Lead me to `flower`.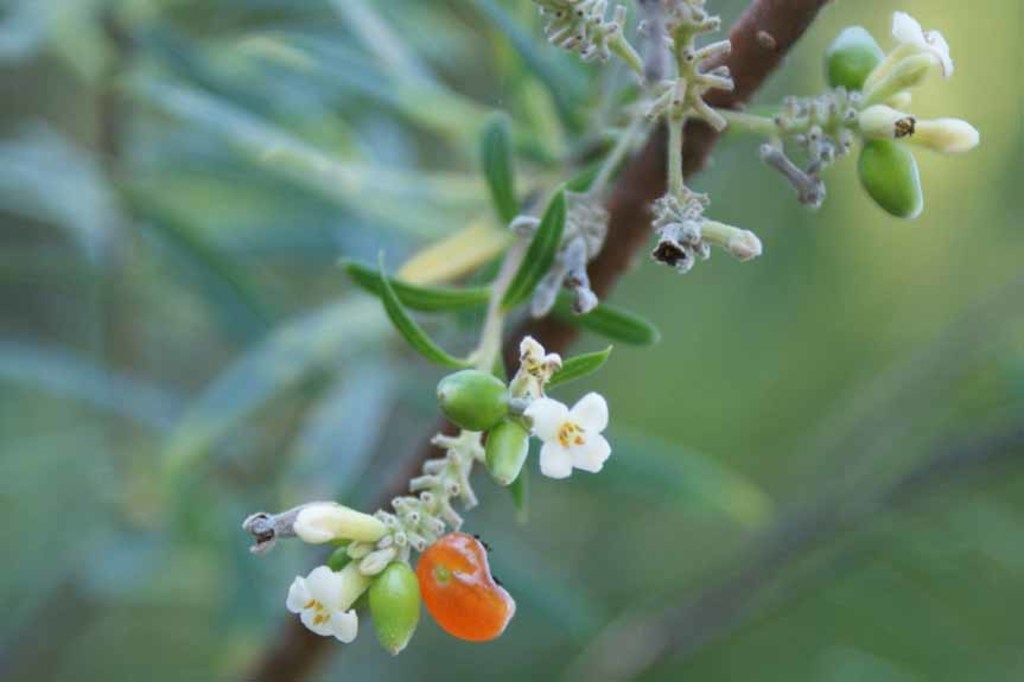
Lead to (left=286, top=556, right=380, bottom=642).
